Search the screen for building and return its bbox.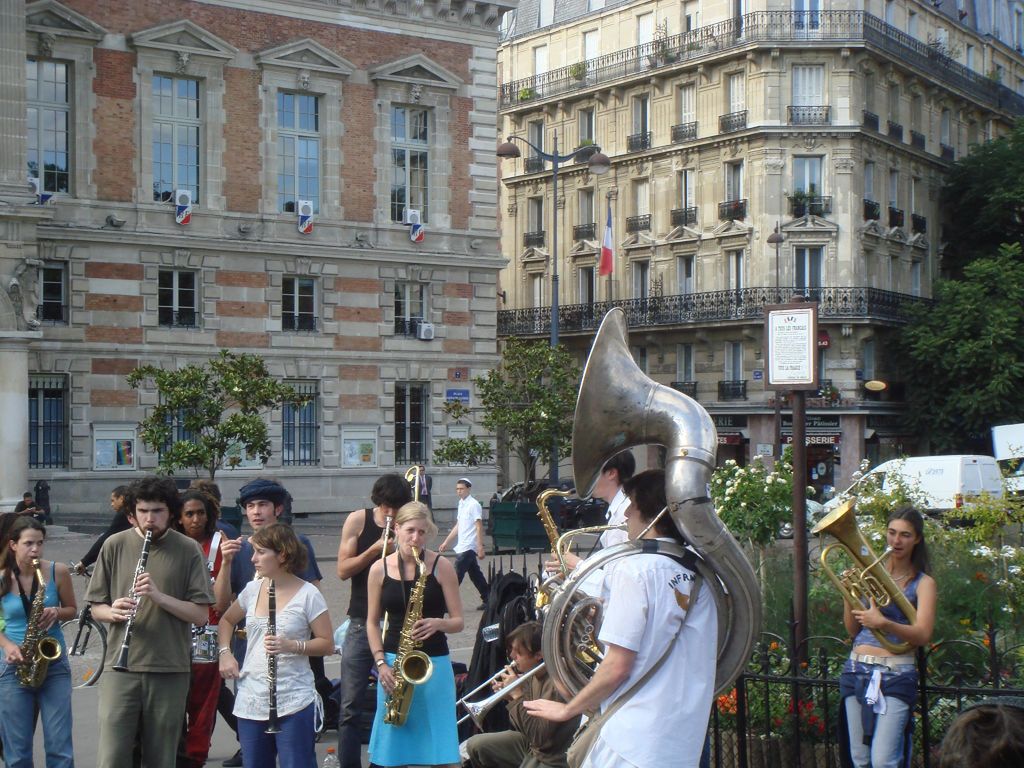
Found: <bbox>499, 0, 1020, 528</bbox>.
